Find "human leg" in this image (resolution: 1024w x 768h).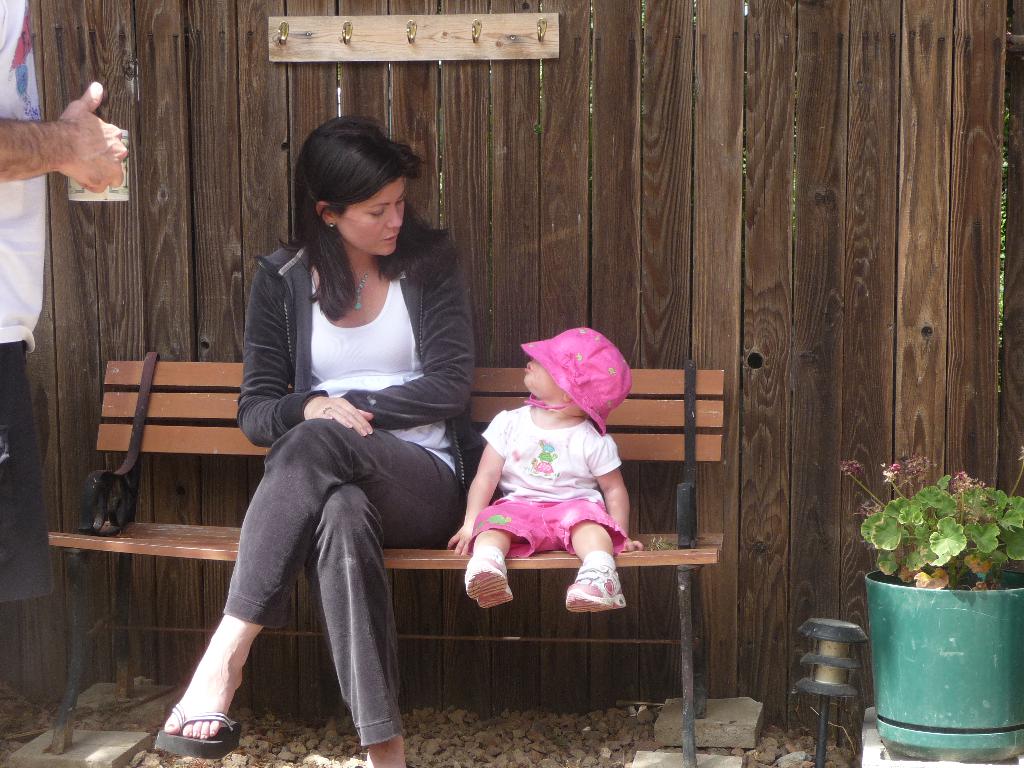
(left=310, top=482, right=404, bottom=767).
